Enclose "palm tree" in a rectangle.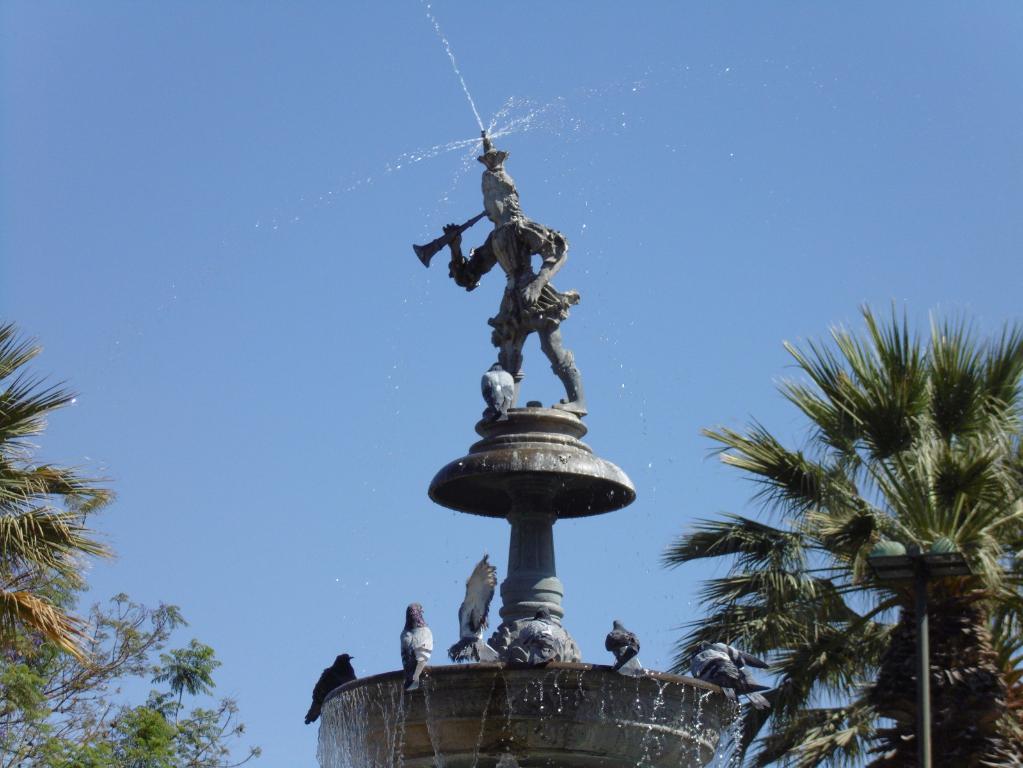
(x1=660, y1=282, x2=1022, y2=767).
